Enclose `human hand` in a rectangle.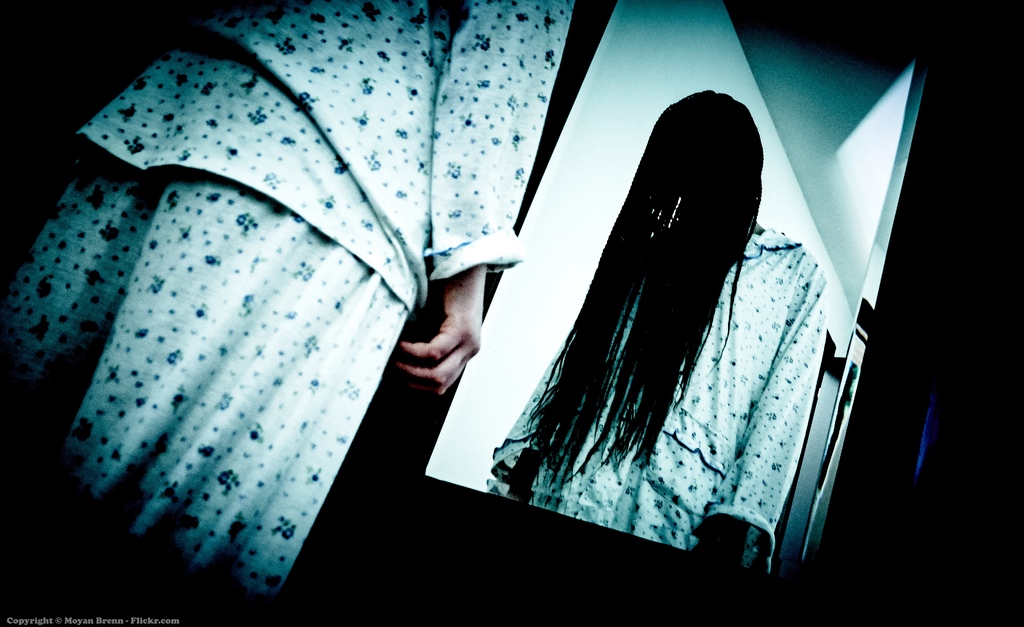
<region>390, 278, 499, 406</region>.
